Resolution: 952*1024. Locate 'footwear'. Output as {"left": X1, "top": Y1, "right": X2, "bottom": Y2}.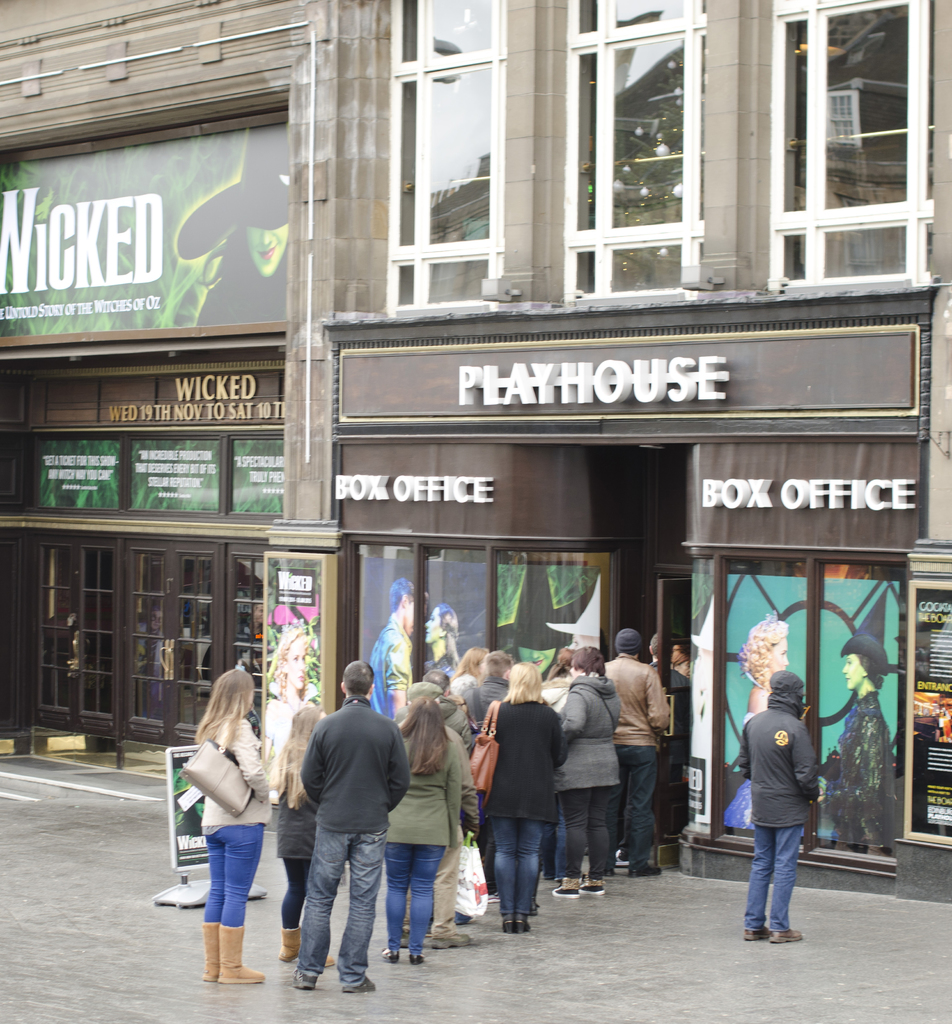
{"left": 504, "top": 915, "right": 514, "bottom": 932}.
